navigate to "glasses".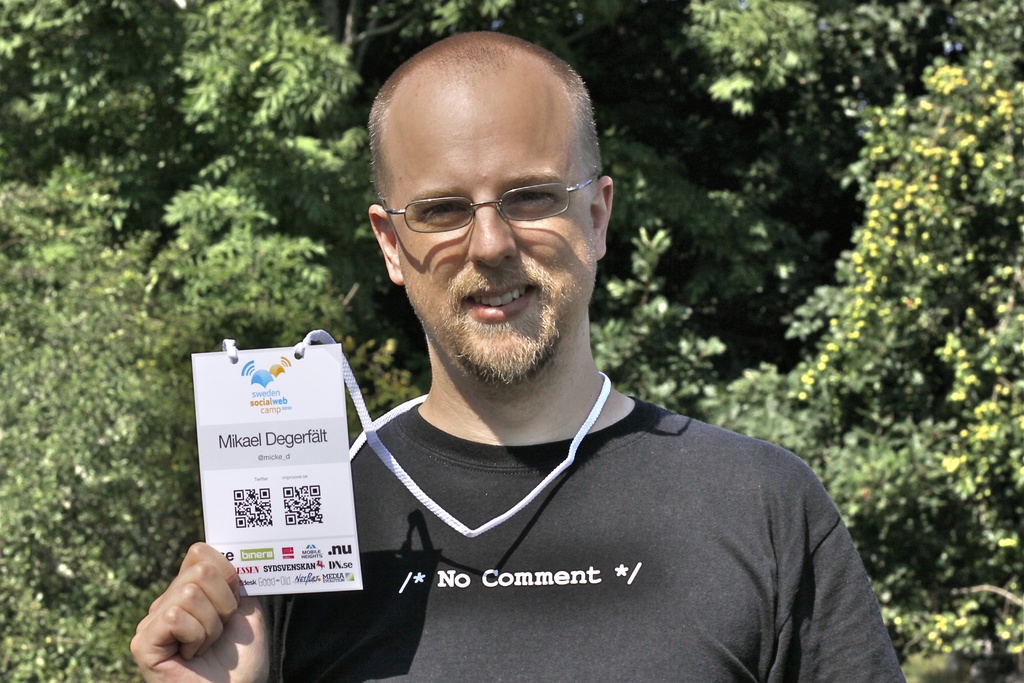
Navigation target: box=[366, 161, 605, 245].
